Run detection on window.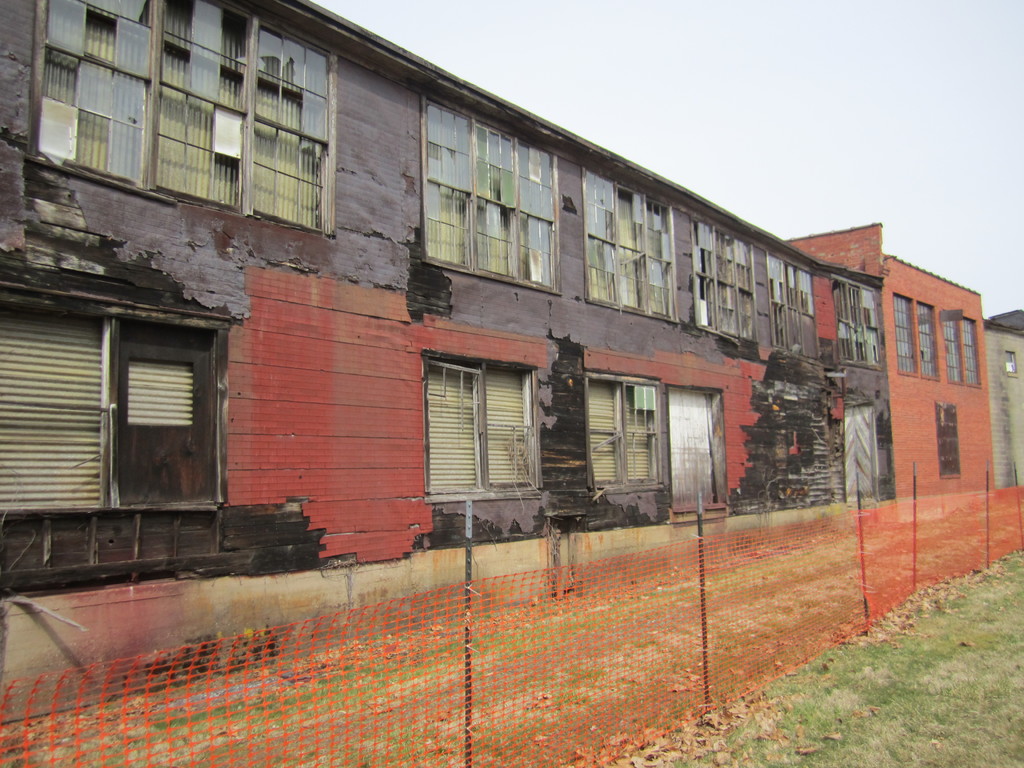
Result: (left=832, top=274, right=883, bottom=371).
